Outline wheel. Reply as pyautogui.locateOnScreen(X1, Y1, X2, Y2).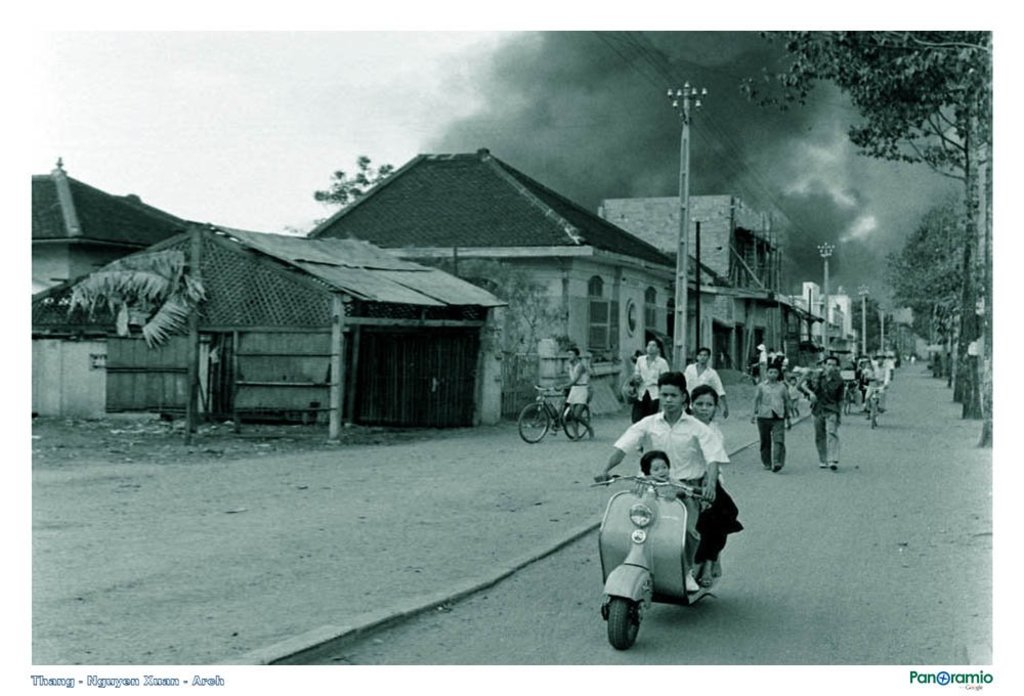
pyautogui.locateOnScreen(517, 401, 549, 444).
